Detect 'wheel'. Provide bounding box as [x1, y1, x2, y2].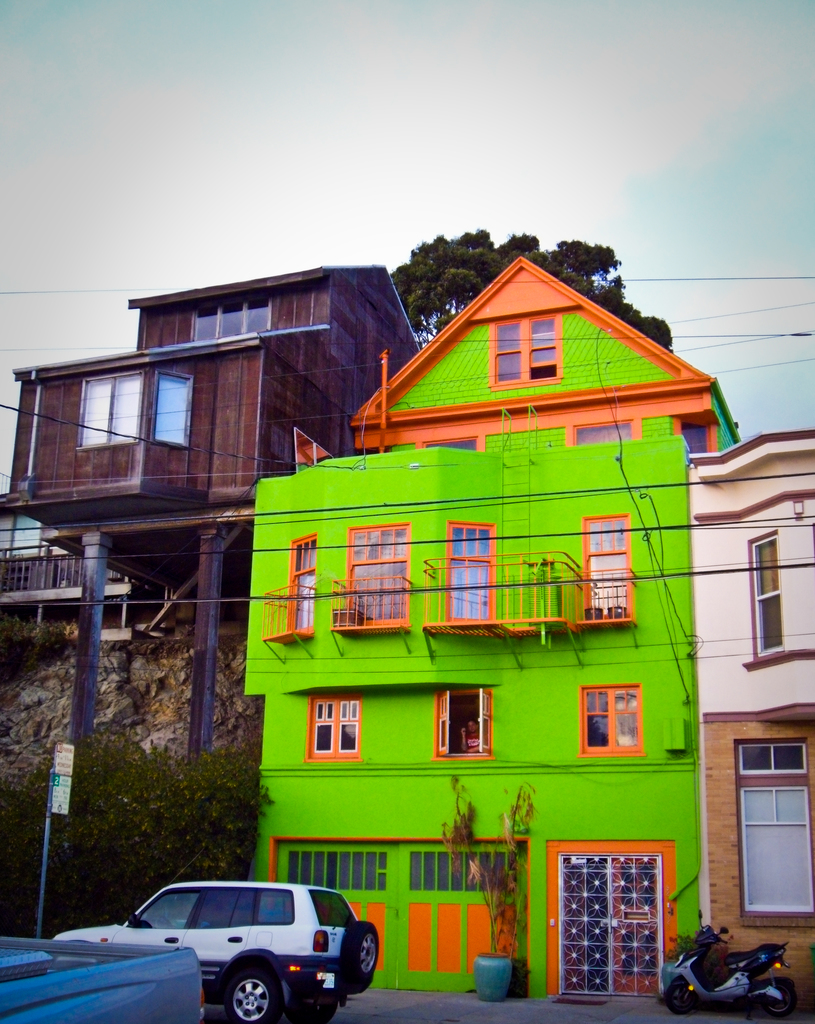
[209, 956, 289, 1023].
